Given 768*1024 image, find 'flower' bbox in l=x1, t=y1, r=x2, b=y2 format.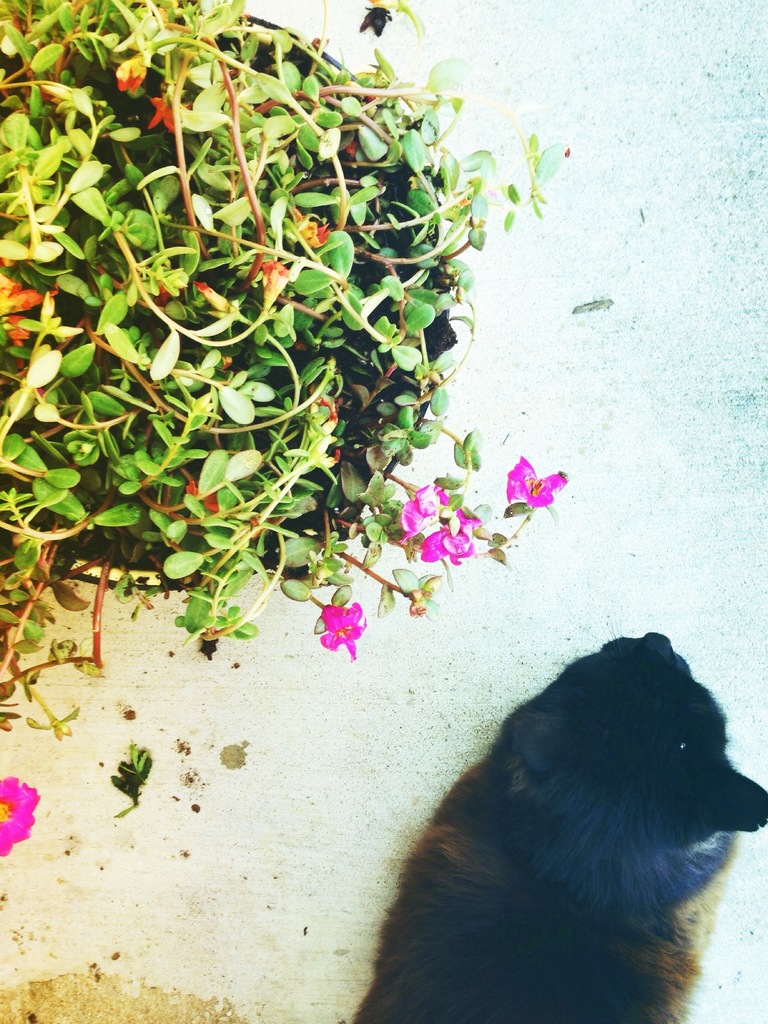
l=113, t=49, r=150, b=90.
